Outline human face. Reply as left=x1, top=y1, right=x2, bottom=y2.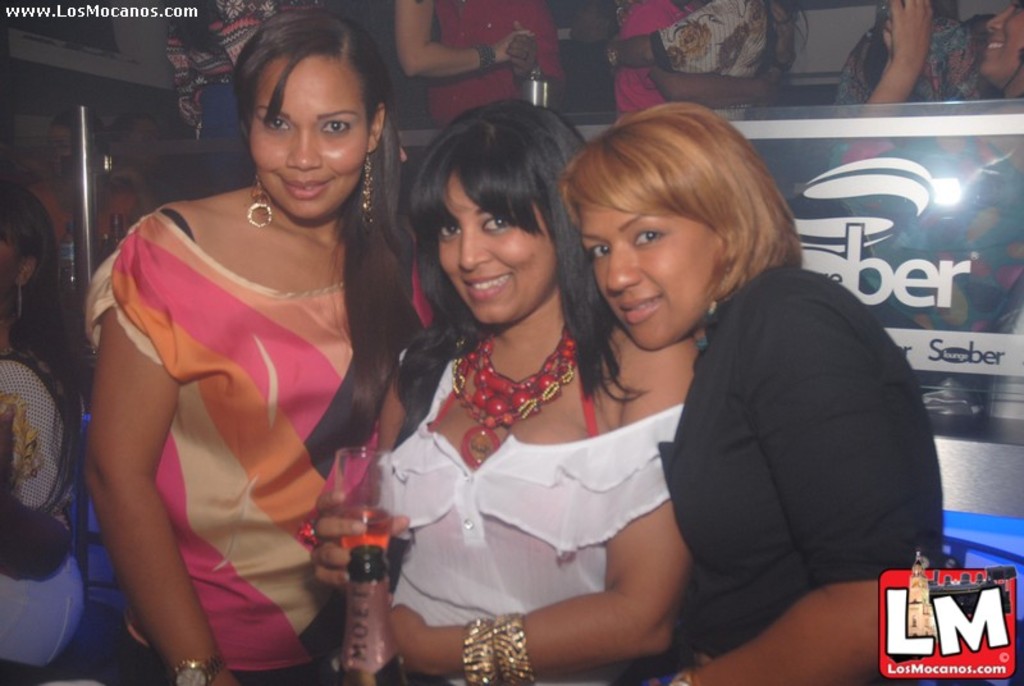
left=438, top=180, right=541, bottom=324.
